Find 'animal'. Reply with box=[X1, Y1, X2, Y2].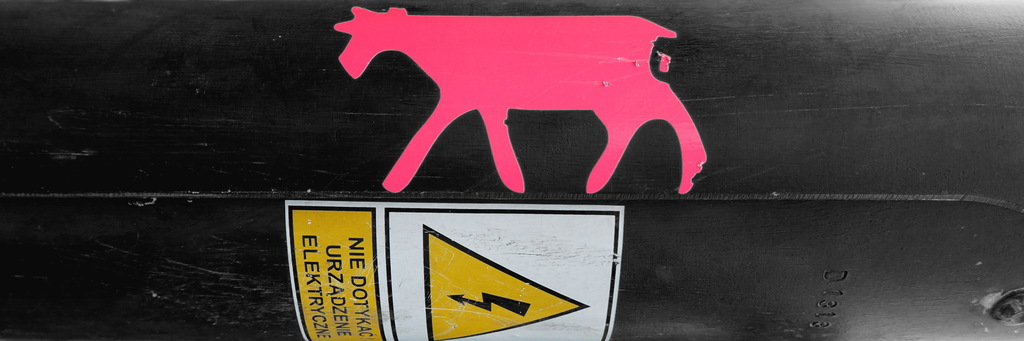
box=[332, 0, 700, 193].
